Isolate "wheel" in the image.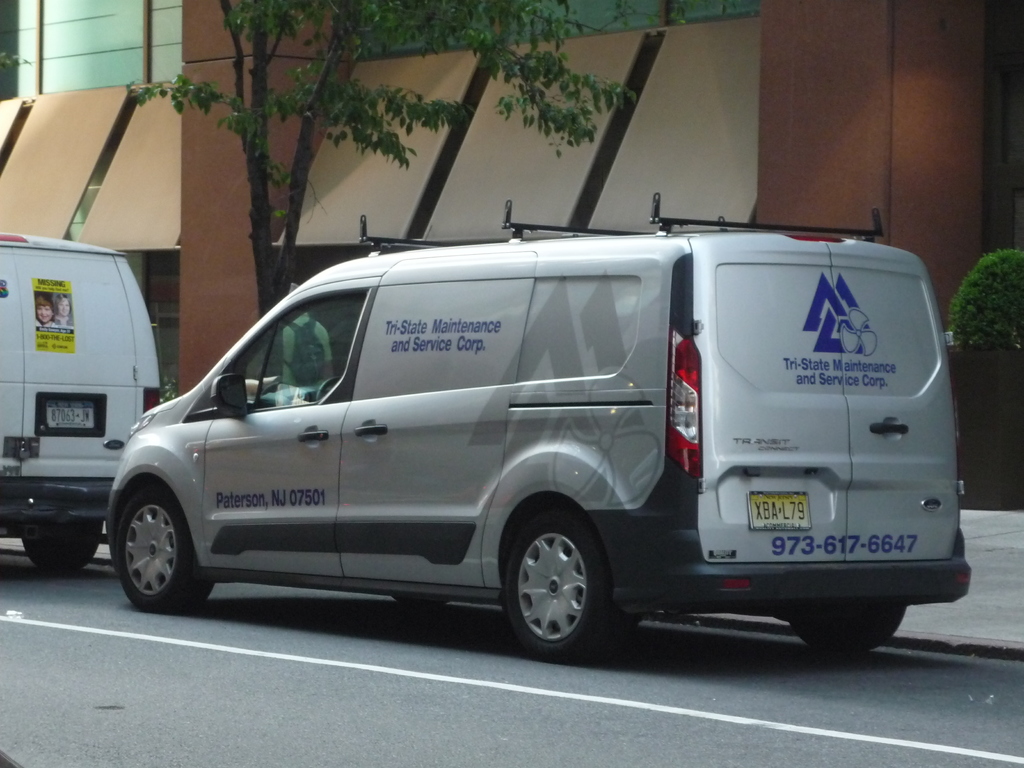
Isolated region: (left=21, top=522, right=102, bottom=573).
